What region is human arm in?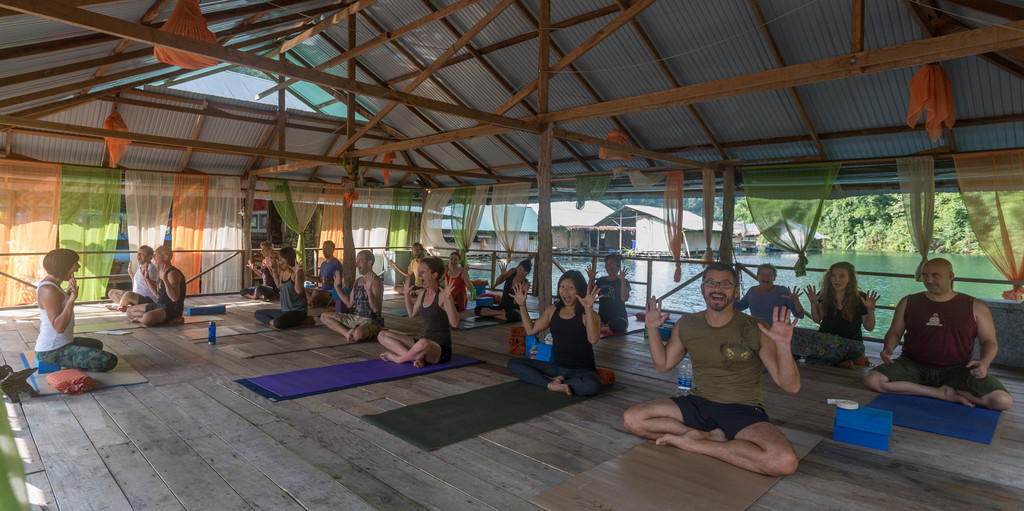
x1=504 y1=280 x2=562 y2=337.
